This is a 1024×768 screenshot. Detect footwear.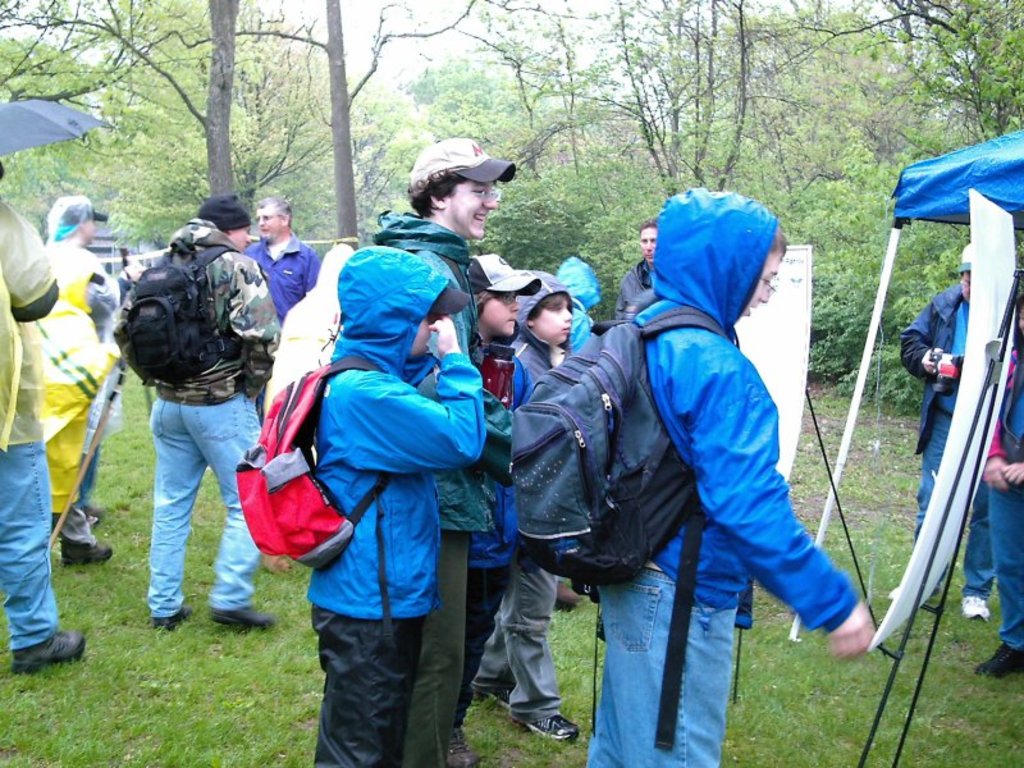
512, 705, 581, 745.
